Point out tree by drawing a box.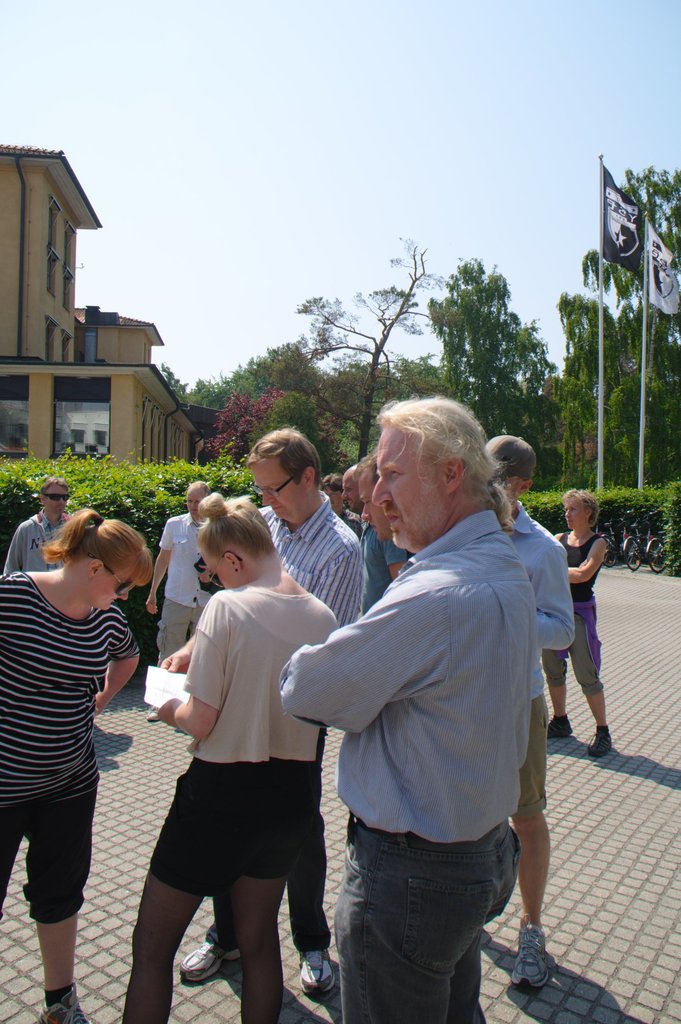
x1=409 y1=241 x2=566 y2=514.
